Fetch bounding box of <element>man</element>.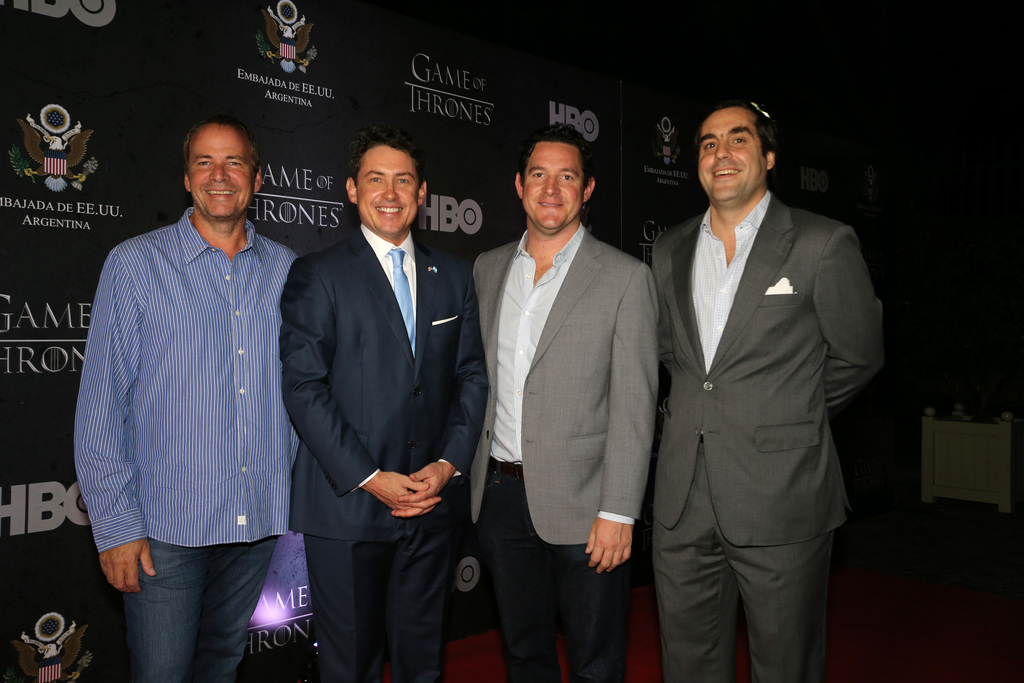
Bbox: [x1=278, y1=120, x2=493, y2=682].
